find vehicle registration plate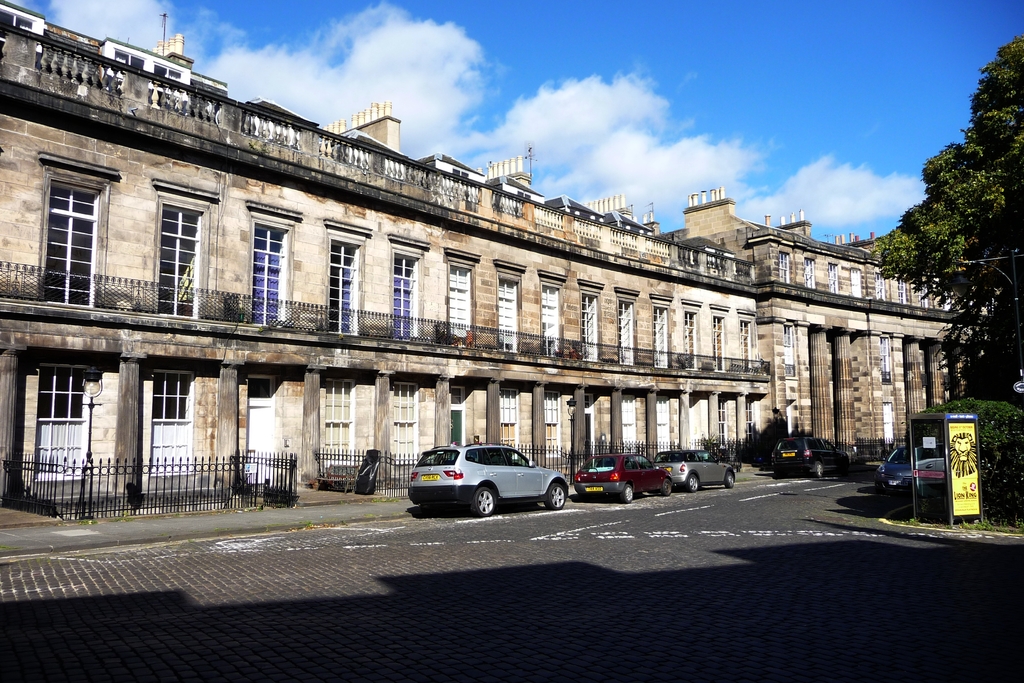
l=421, t=473, r=438, b=479
